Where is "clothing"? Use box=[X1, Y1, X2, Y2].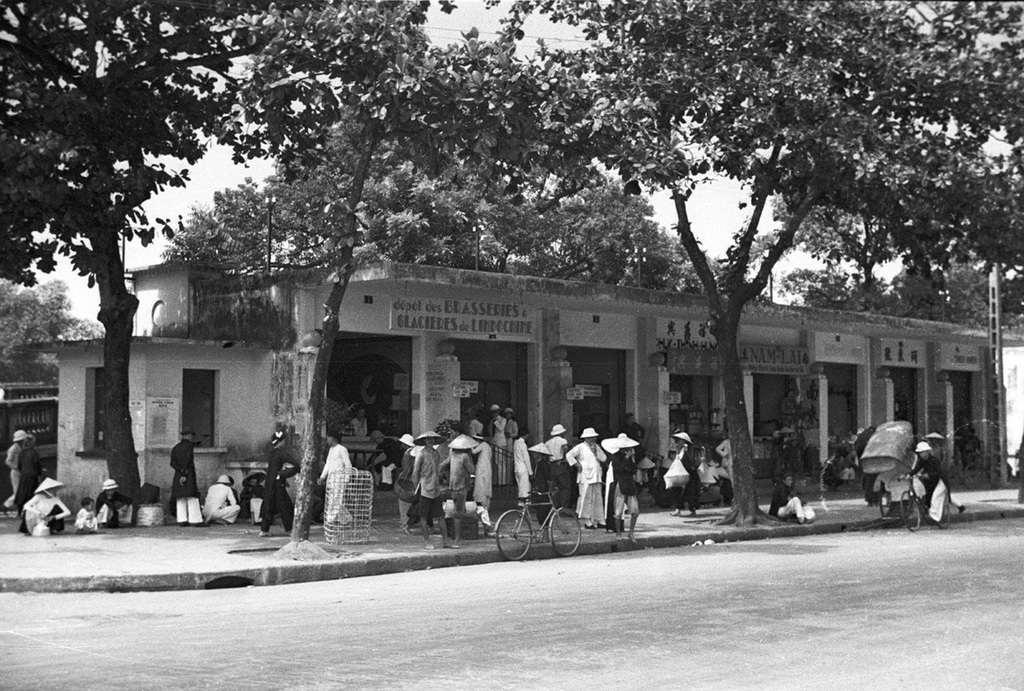
box=[512, 437, 538, 500].
